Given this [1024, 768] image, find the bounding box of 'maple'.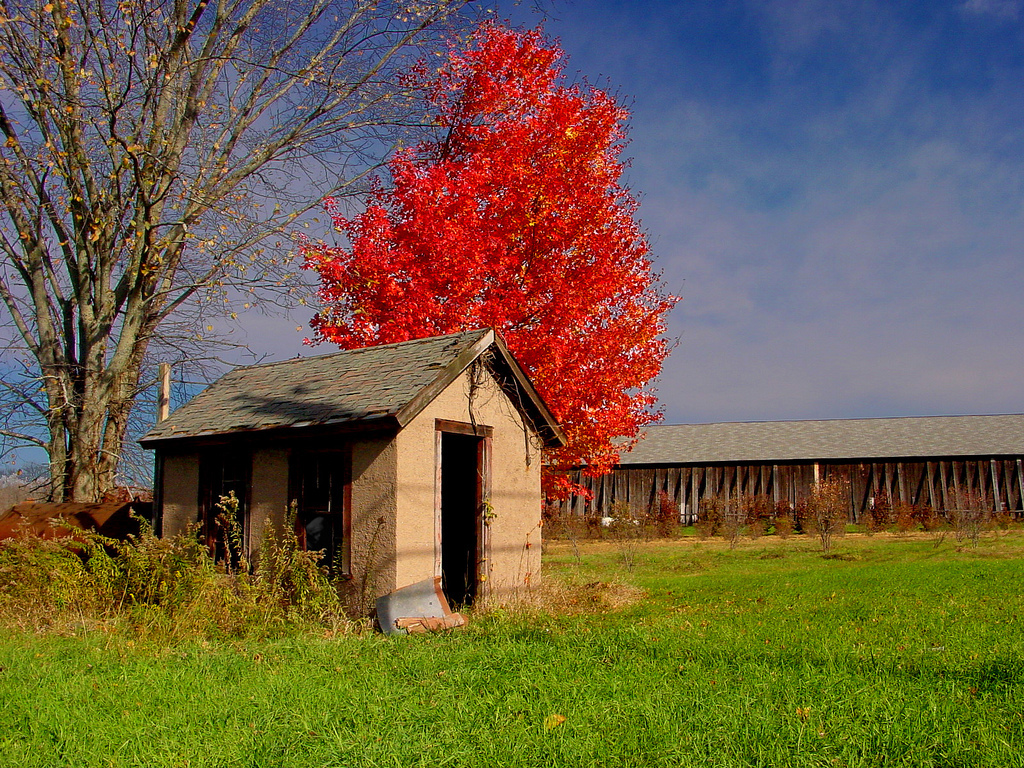
(x1=280, y1=37, x2=707, y2=474).
